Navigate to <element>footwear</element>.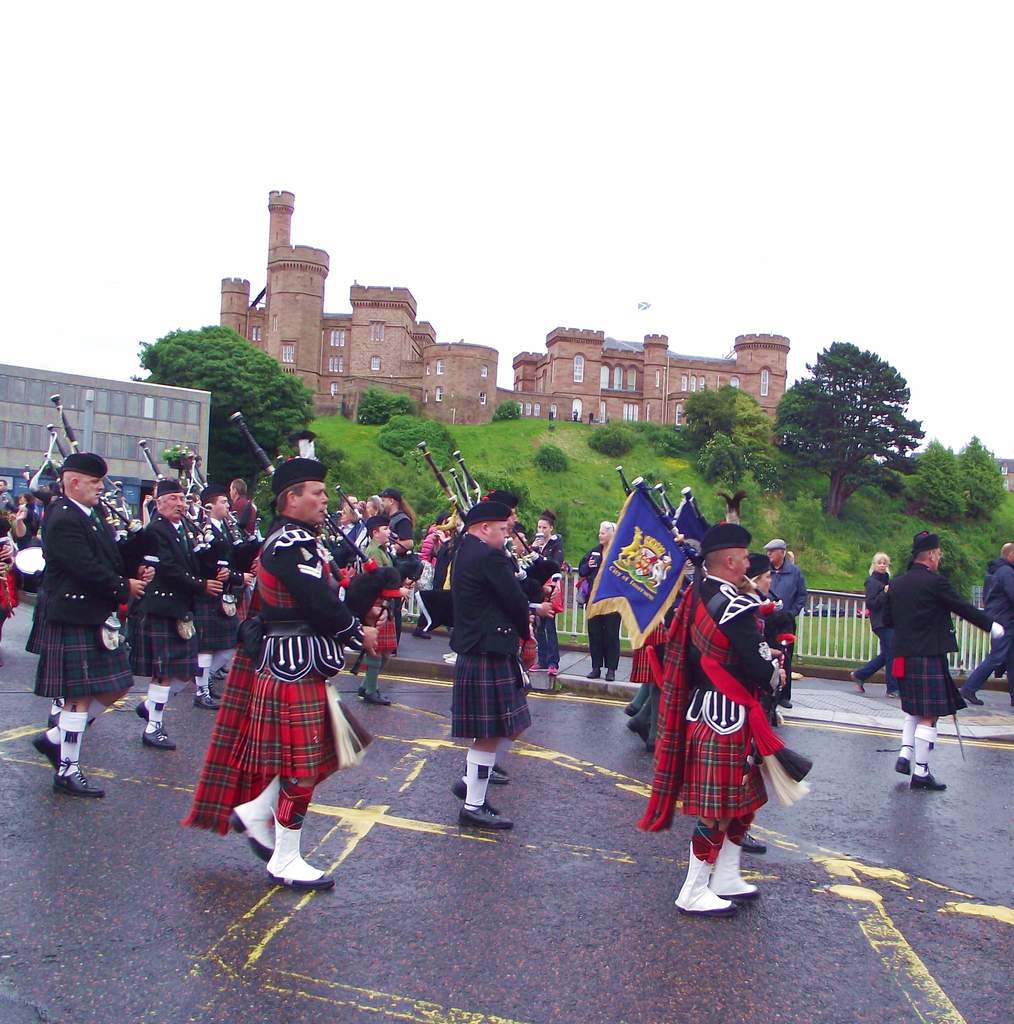
Navigation target: box=[671, 841, 740, 920].
